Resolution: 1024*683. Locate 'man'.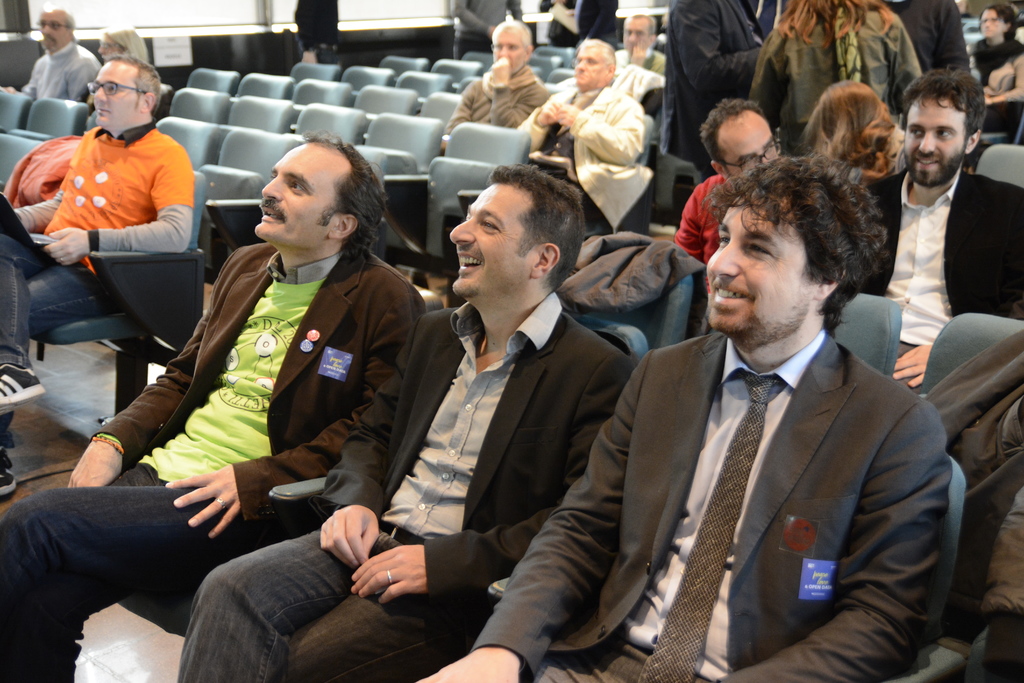
bbox(614, 12, 665, 76).
